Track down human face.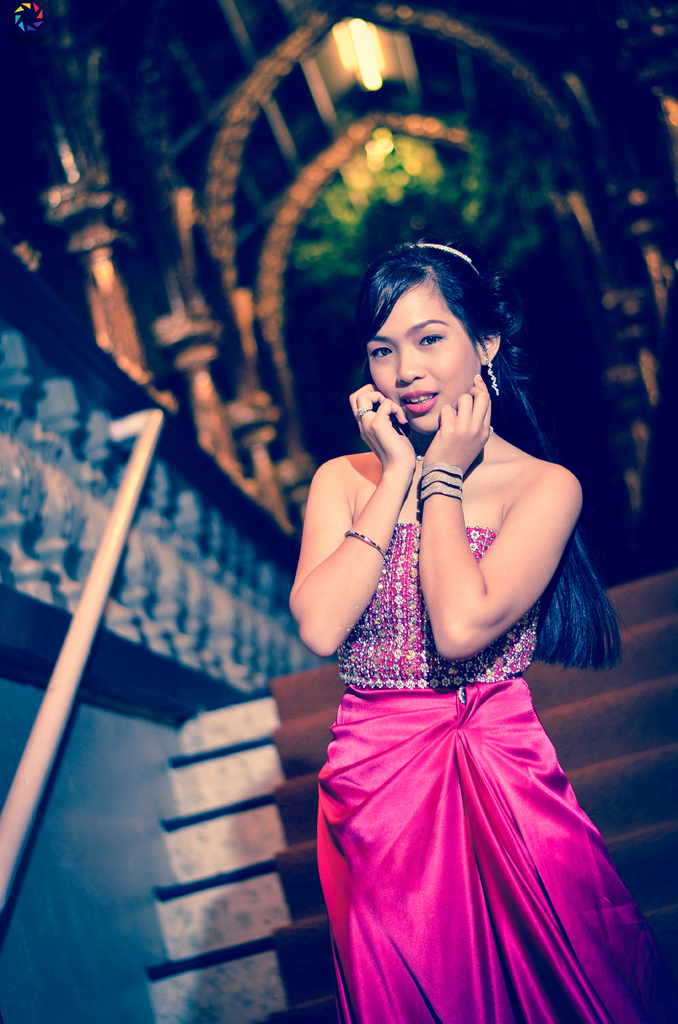
Tracked to locate(368, 277, 480, 435).
